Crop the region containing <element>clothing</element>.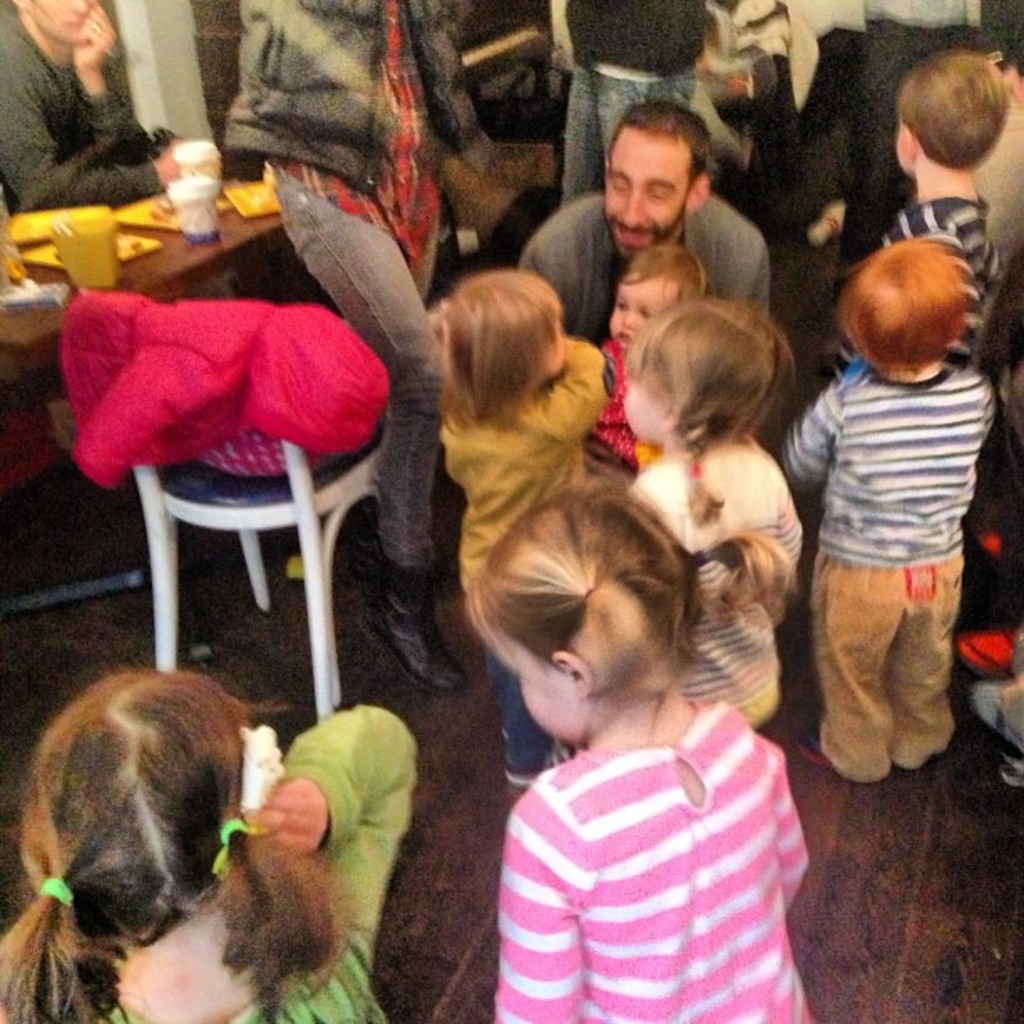
Crop region: (x1=833, y1=0, x2=987, y2=306).
